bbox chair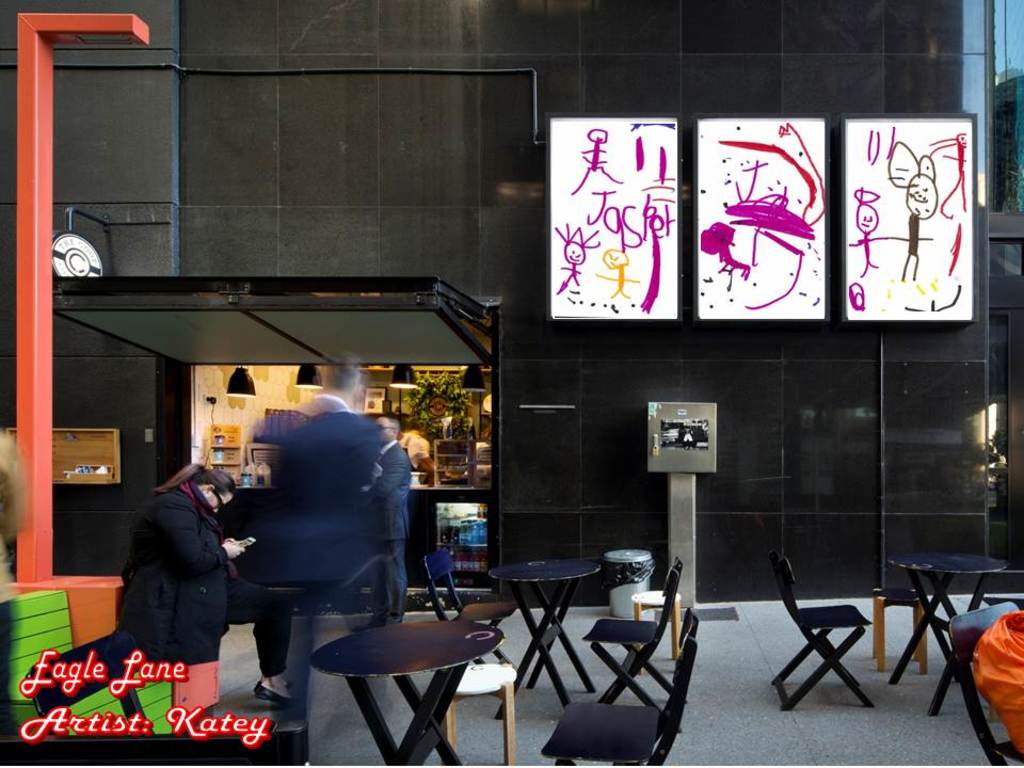
box(767, 551, 873, 710)
